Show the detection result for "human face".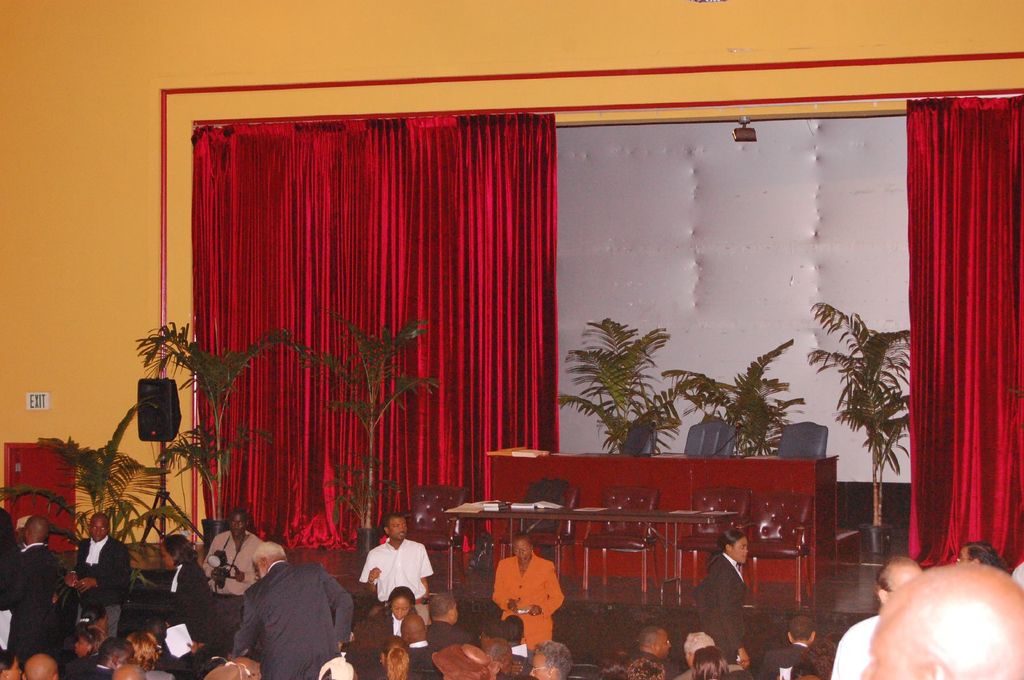
(90, 516, 104, 538).
